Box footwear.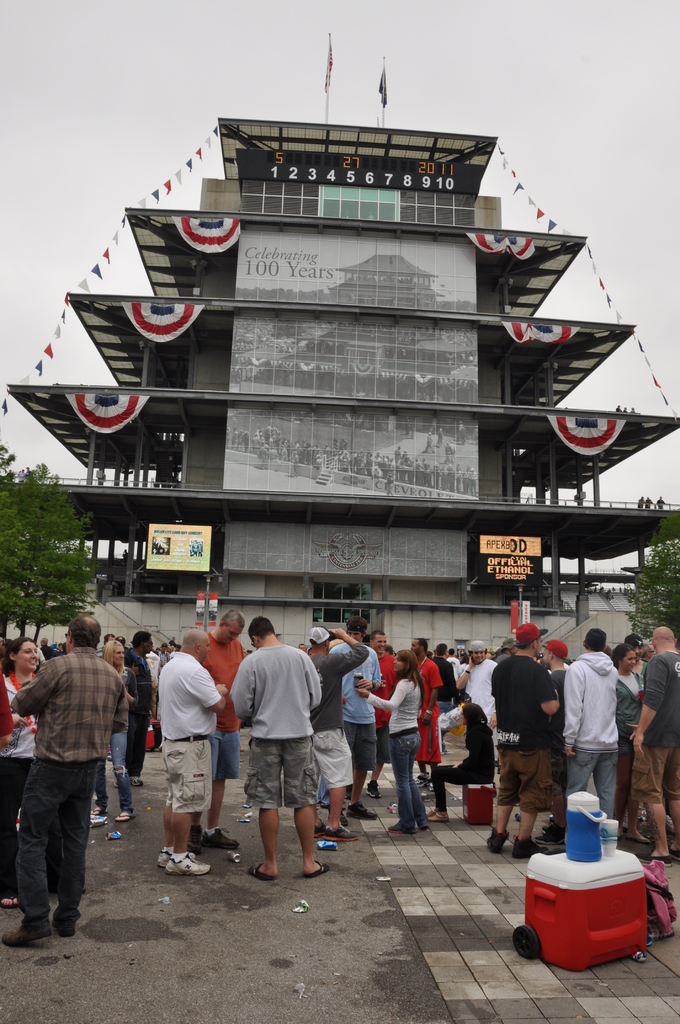
left=155, top=845, right=167, bottom=868.
